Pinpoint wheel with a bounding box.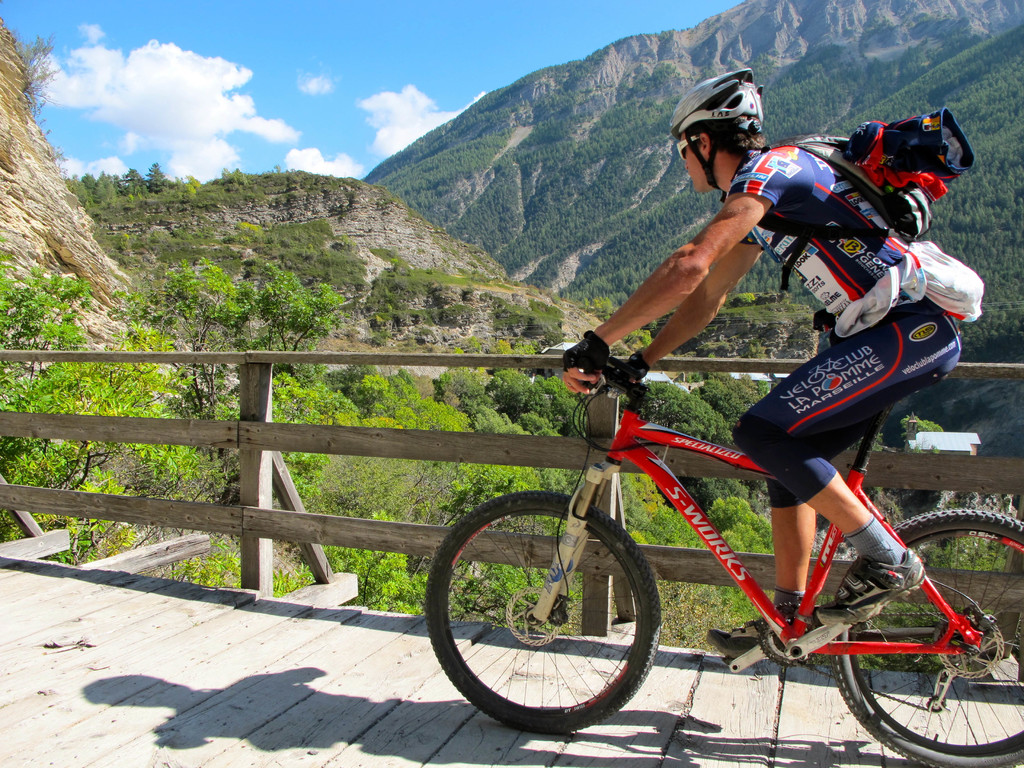
(830,505,1023,767).
